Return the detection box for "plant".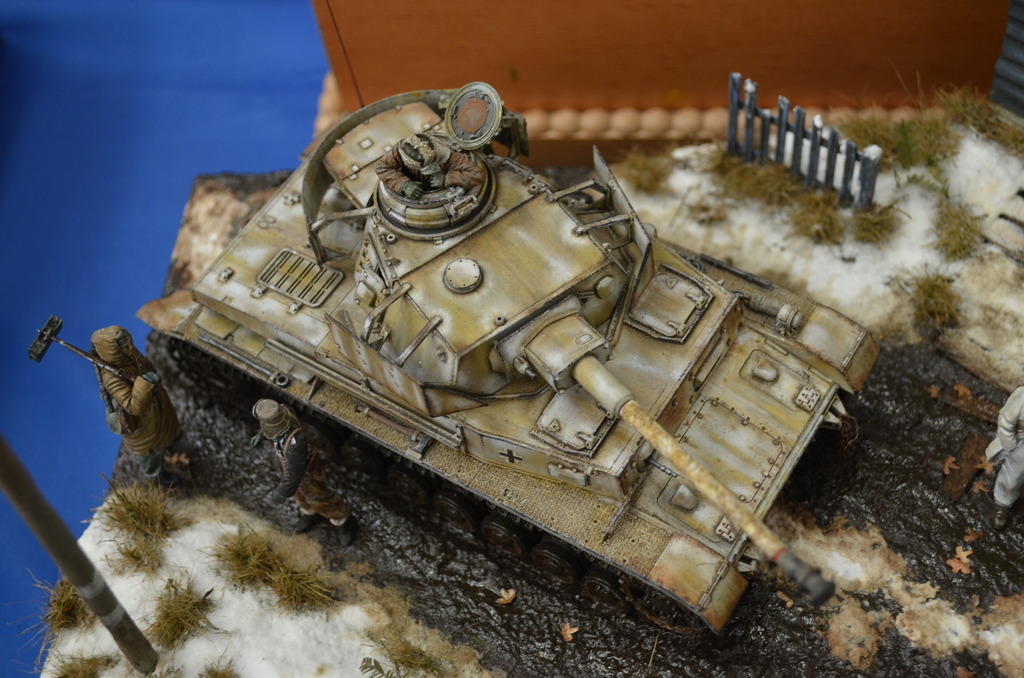
bbox(873, 257, 956, 337).
